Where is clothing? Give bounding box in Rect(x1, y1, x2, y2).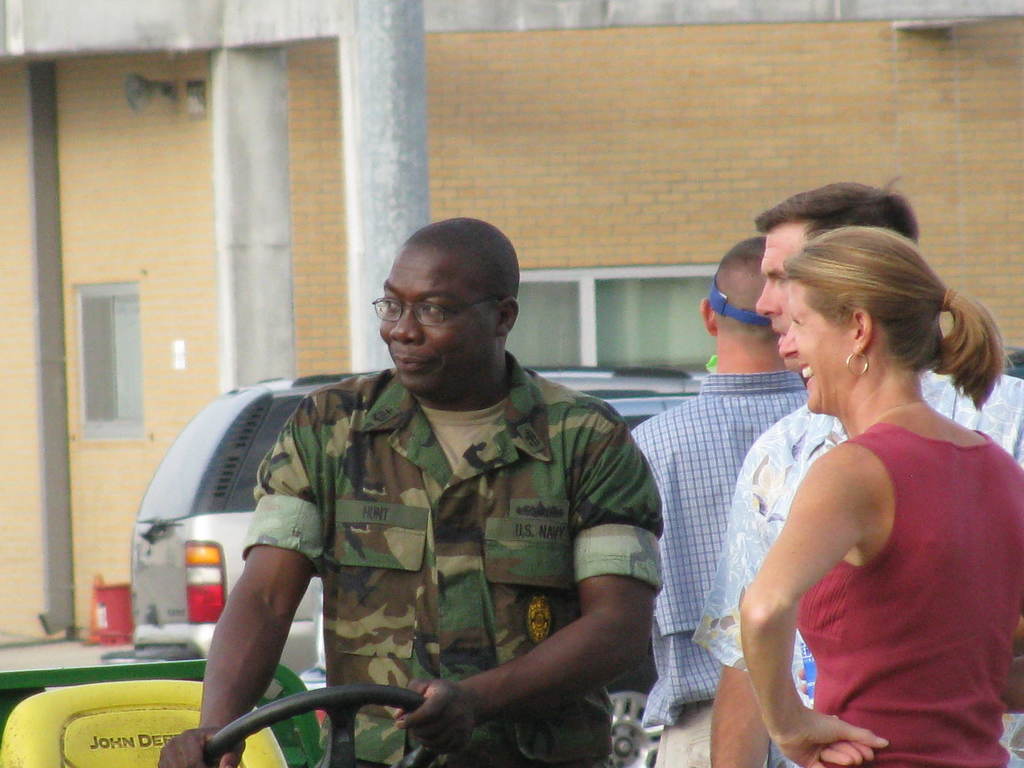
Rect(181, 301, 706, 758).
